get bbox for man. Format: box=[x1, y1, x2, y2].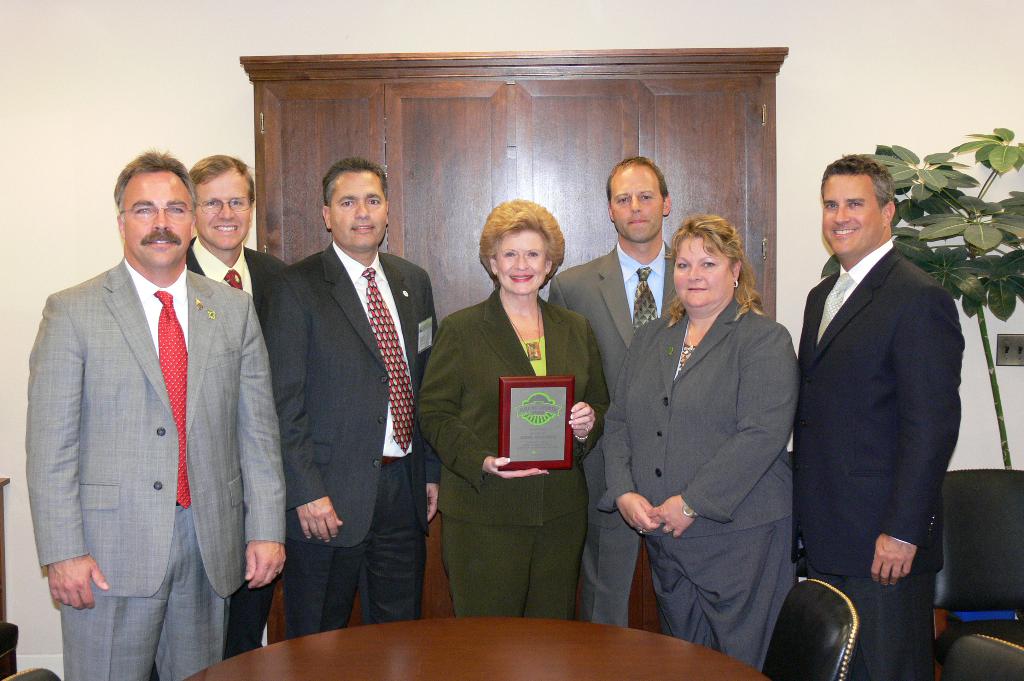
box=[797, 157, 960, 680].
